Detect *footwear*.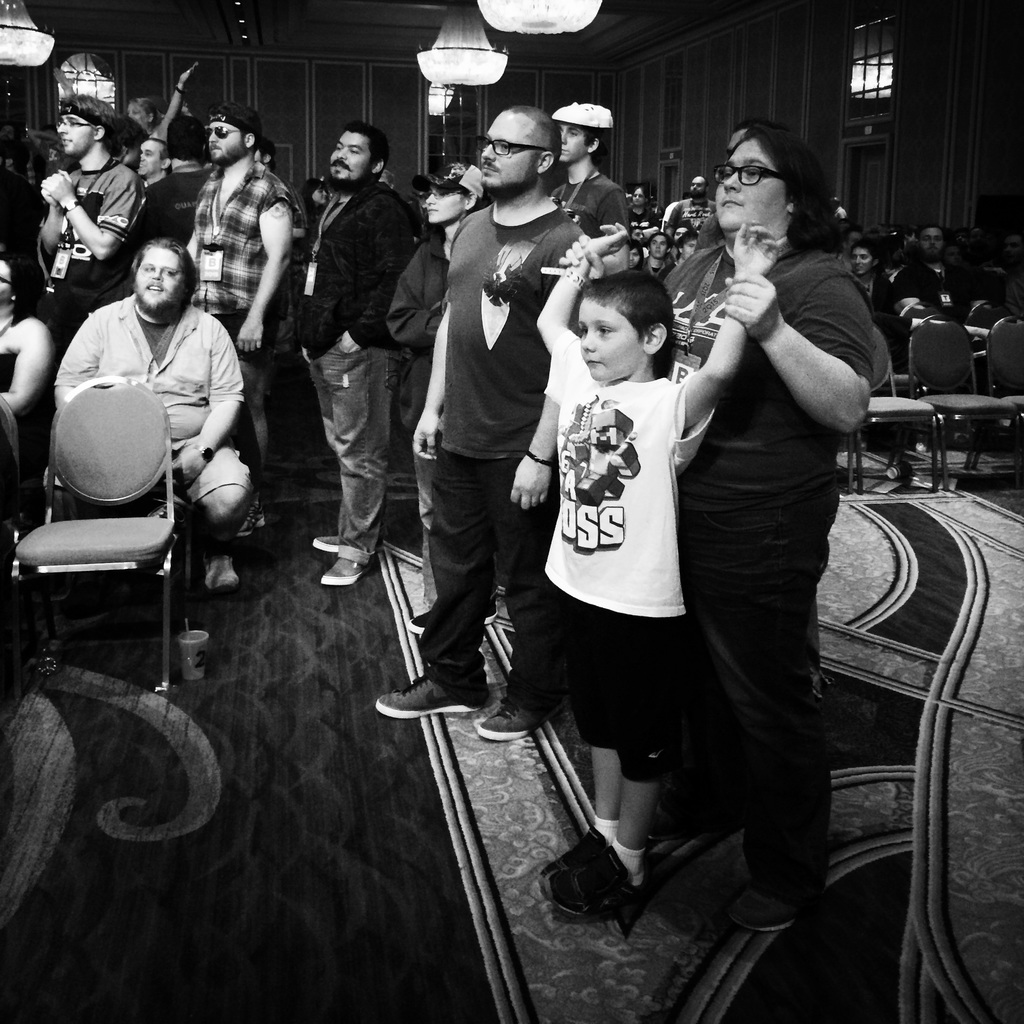
Detected at box=[321, 550, 368, 593].
